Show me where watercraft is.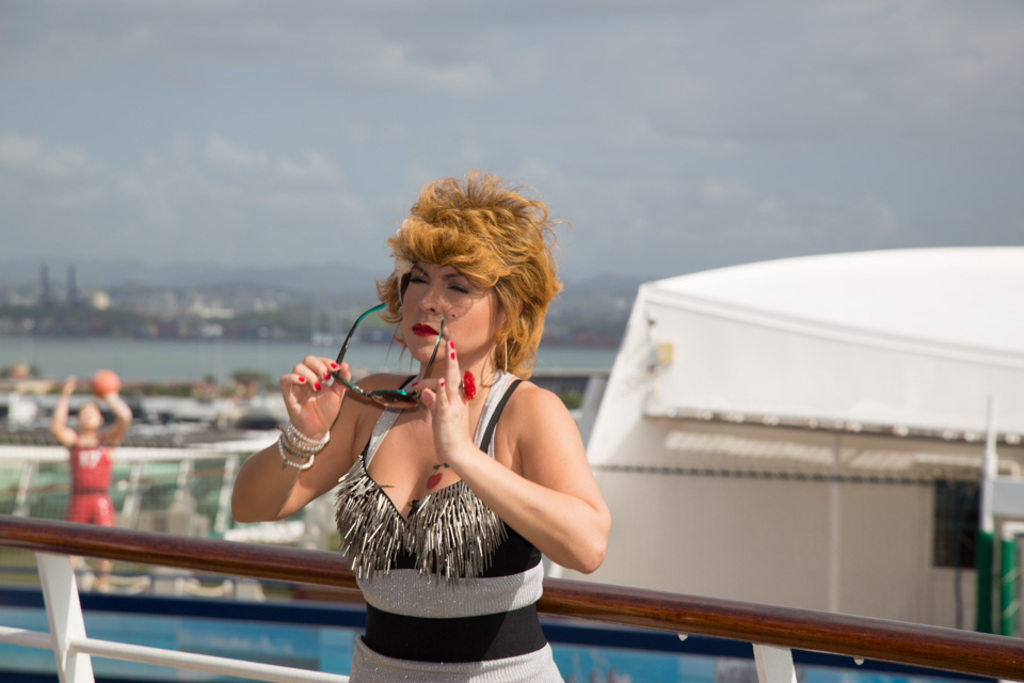
watercraft is at 0:245:1023:677.
